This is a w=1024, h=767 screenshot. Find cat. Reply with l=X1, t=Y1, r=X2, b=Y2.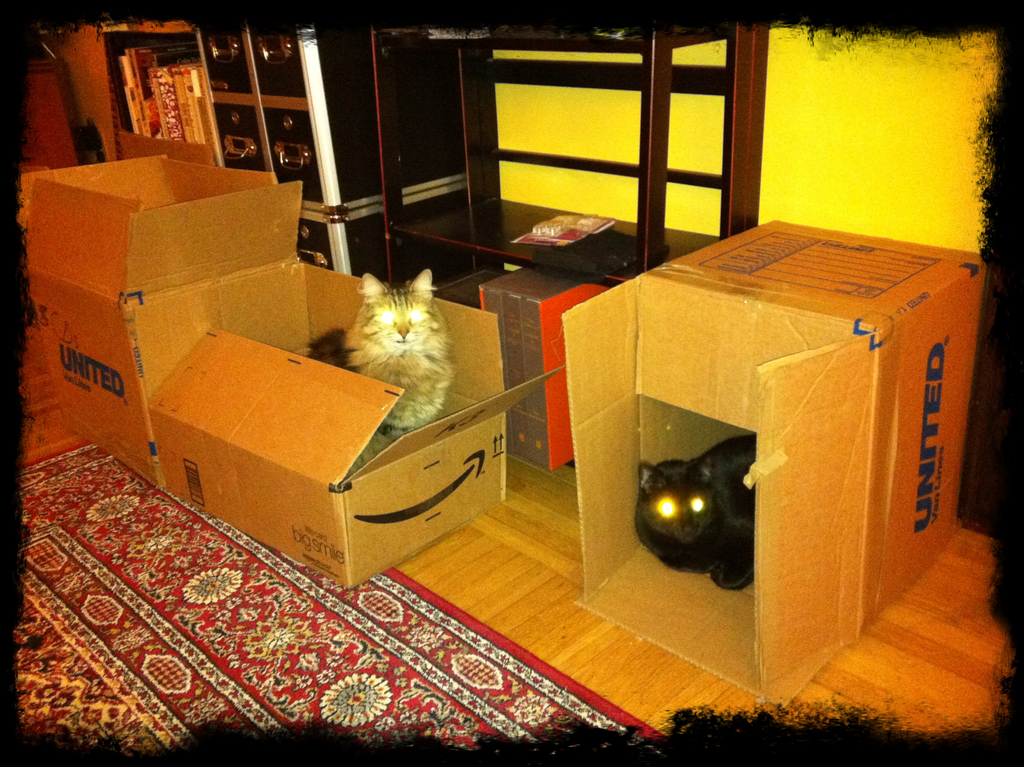
l=306, t=269, r=453, b=475.
